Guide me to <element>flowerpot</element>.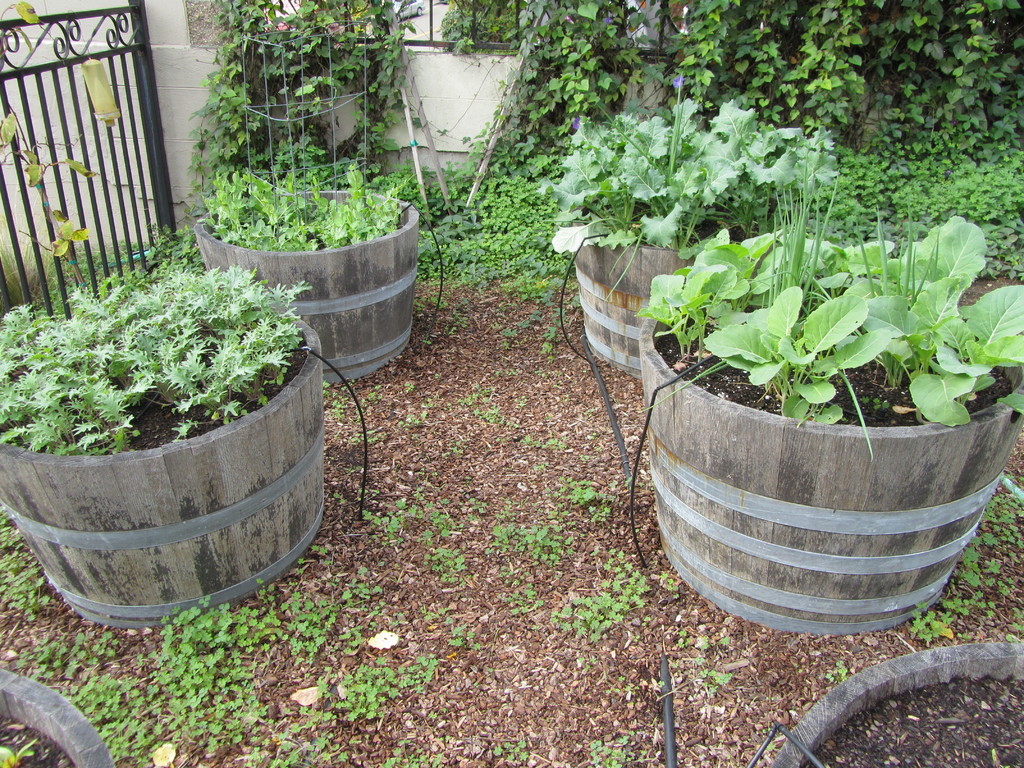
Guidance: l=769, t=639, r=1023, b=767.
